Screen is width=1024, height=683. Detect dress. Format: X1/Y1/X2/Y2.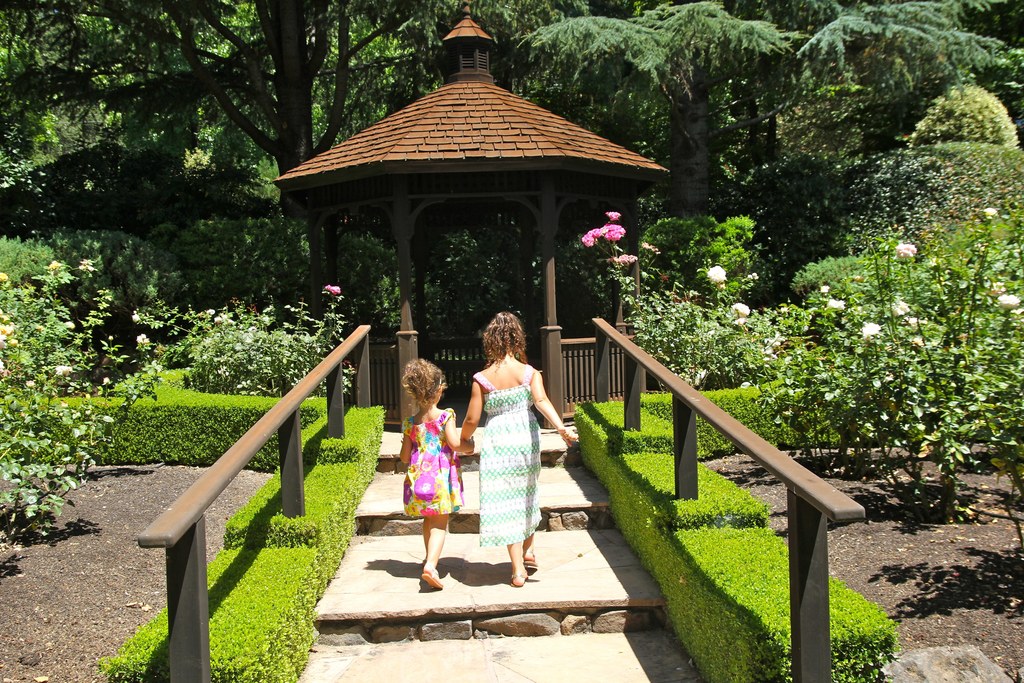
401/406/465/514.
